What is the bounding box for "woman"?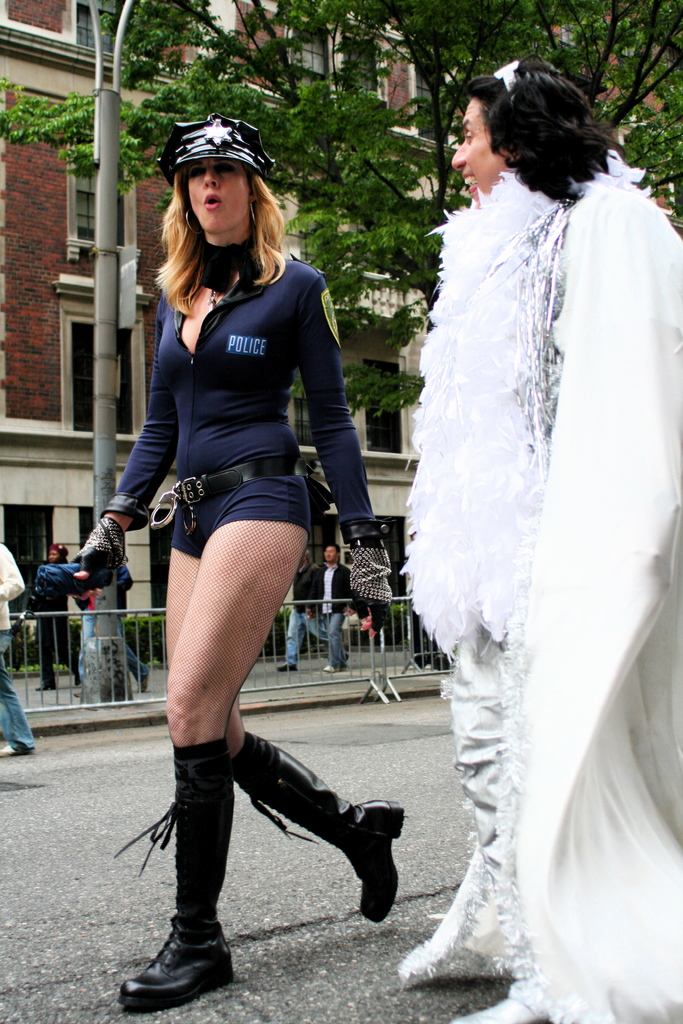
select_region(74, 109, 404, 1015).
